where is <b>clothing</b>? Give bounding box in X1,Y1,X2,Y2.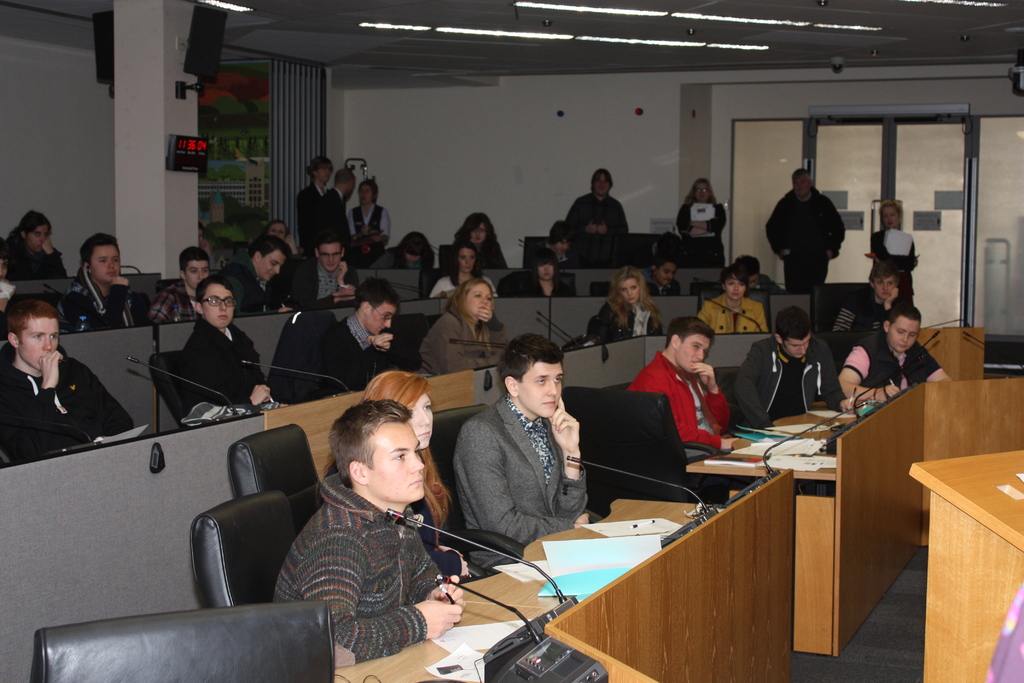
644,269,691,298.
